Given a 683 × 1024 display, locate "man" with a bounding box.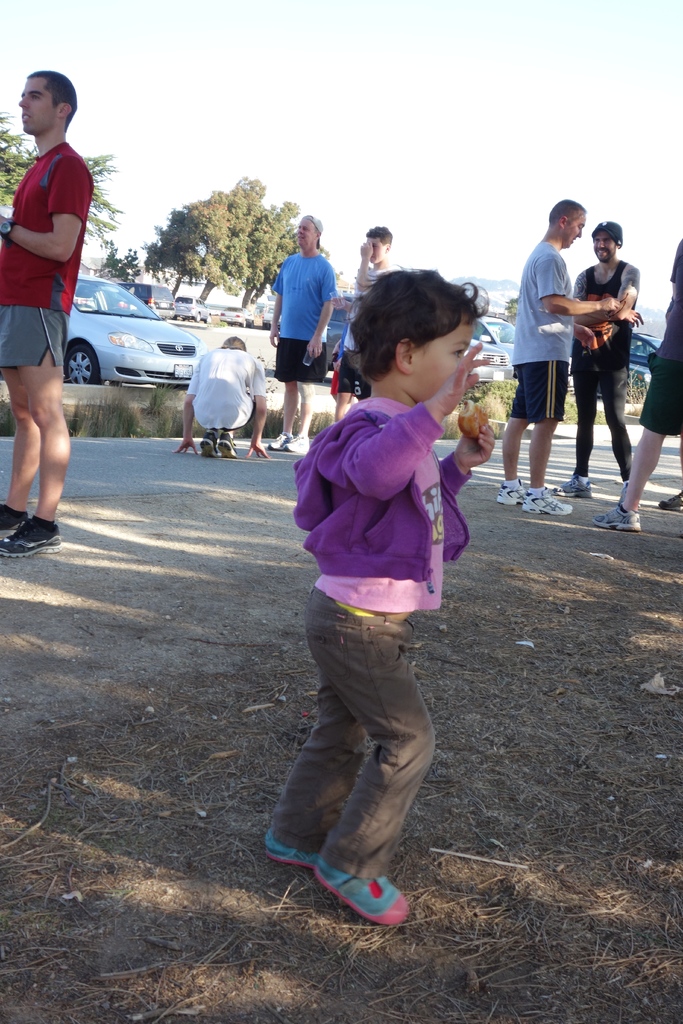
Located: <bbox>549, 218, 635, 497</bbox>.
